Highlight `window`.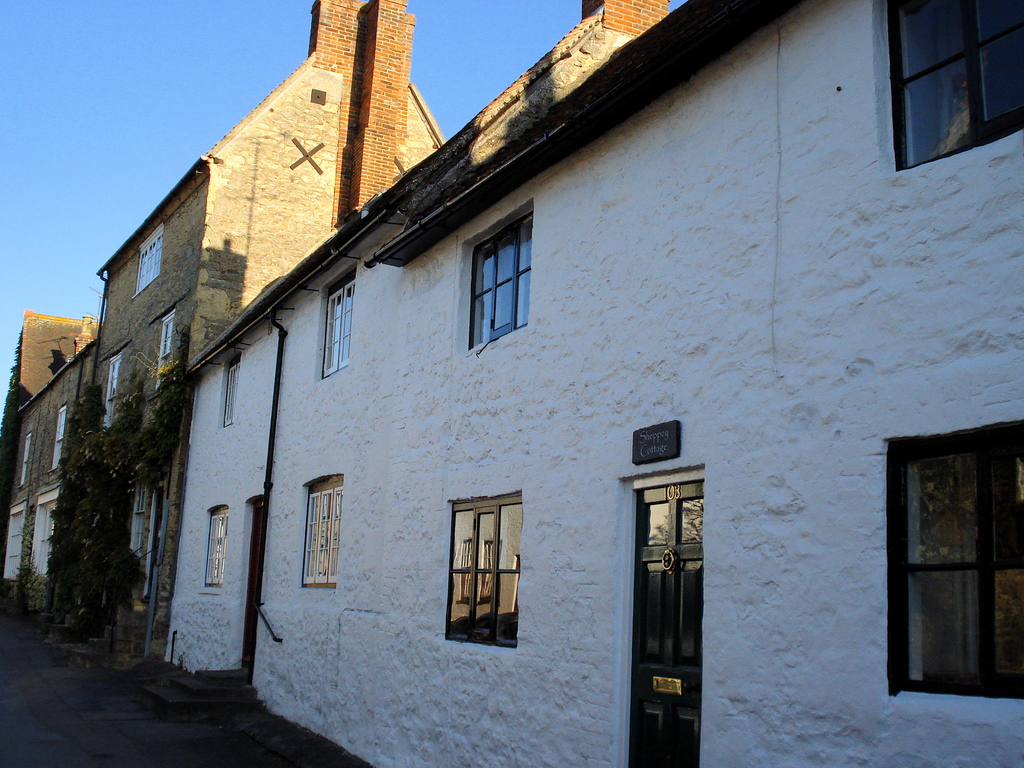
Highlighted region: select_region(296, 474, 344, 590).
